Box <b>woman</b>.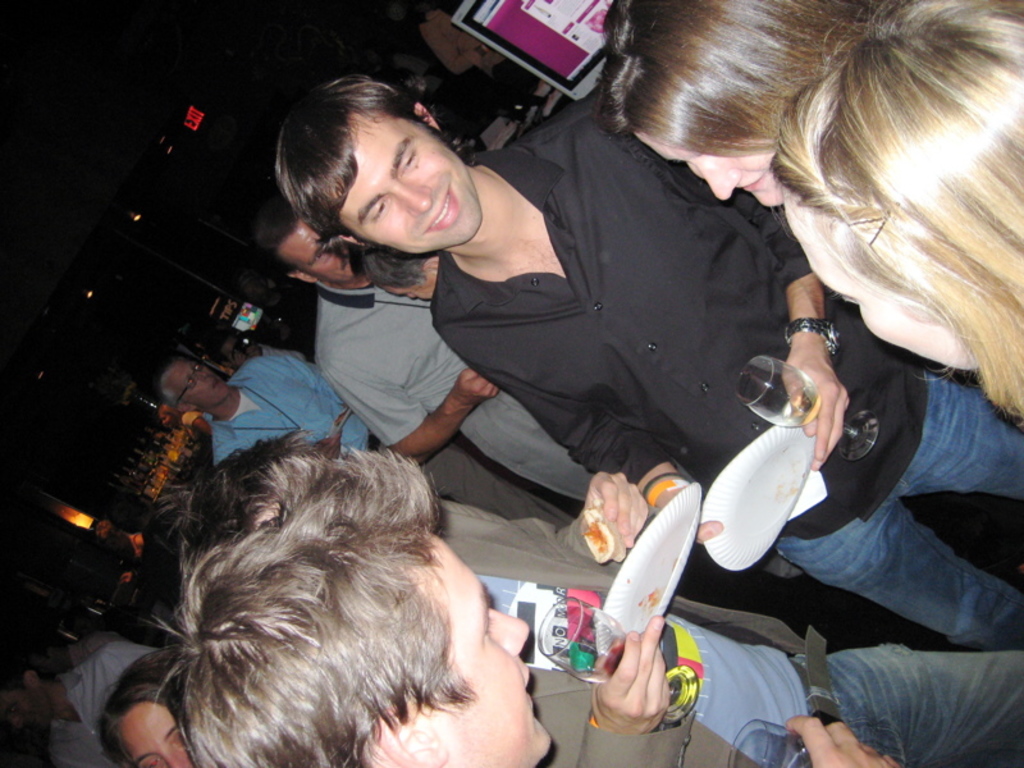
left=765, top=0, right=1023, bottom=438.
